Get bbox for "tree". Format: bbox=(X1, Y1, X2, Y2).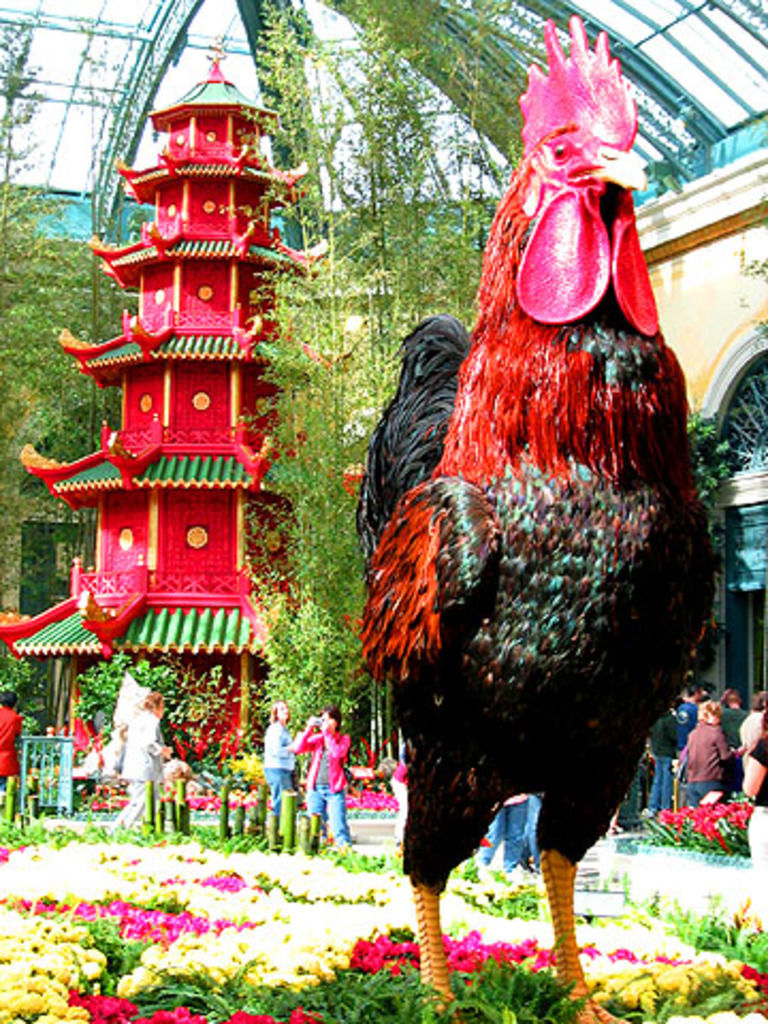
bbox=(245, 0, 471, 730).
